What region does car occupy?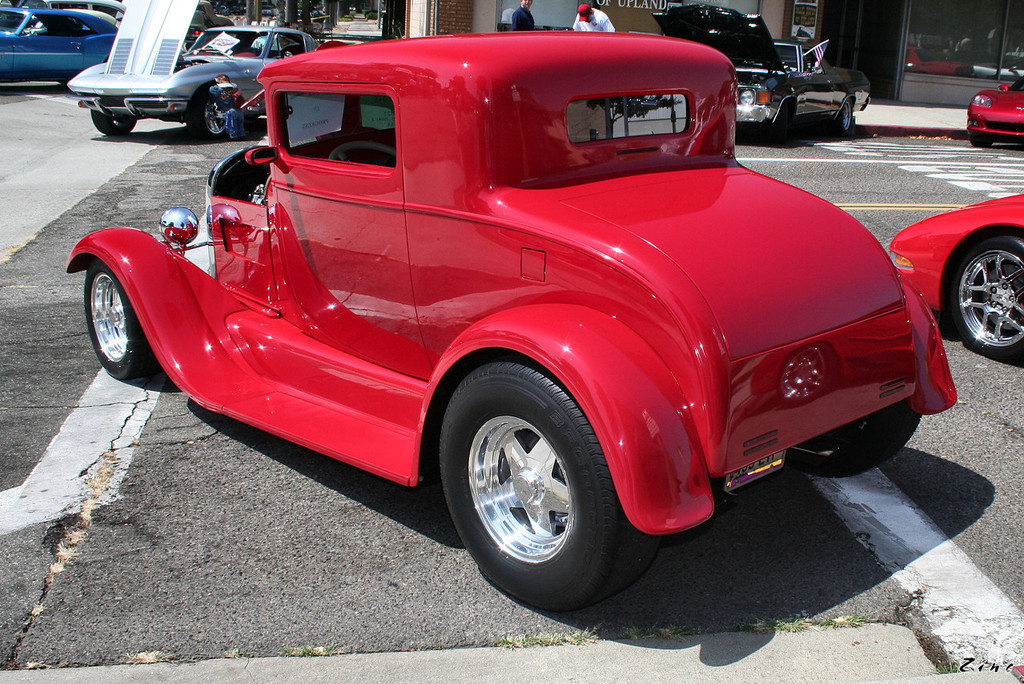
bbox(45, 38, 953, 593).
